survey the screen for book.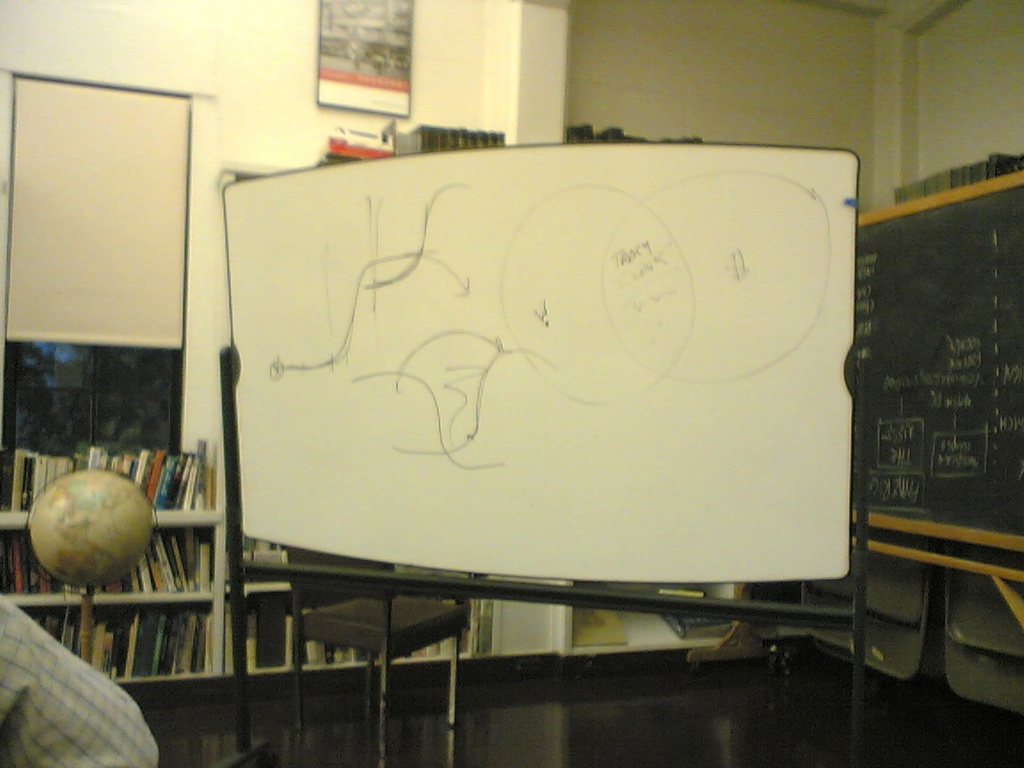
Survey found: (left=574, top=601, right=630, bottom=646).
